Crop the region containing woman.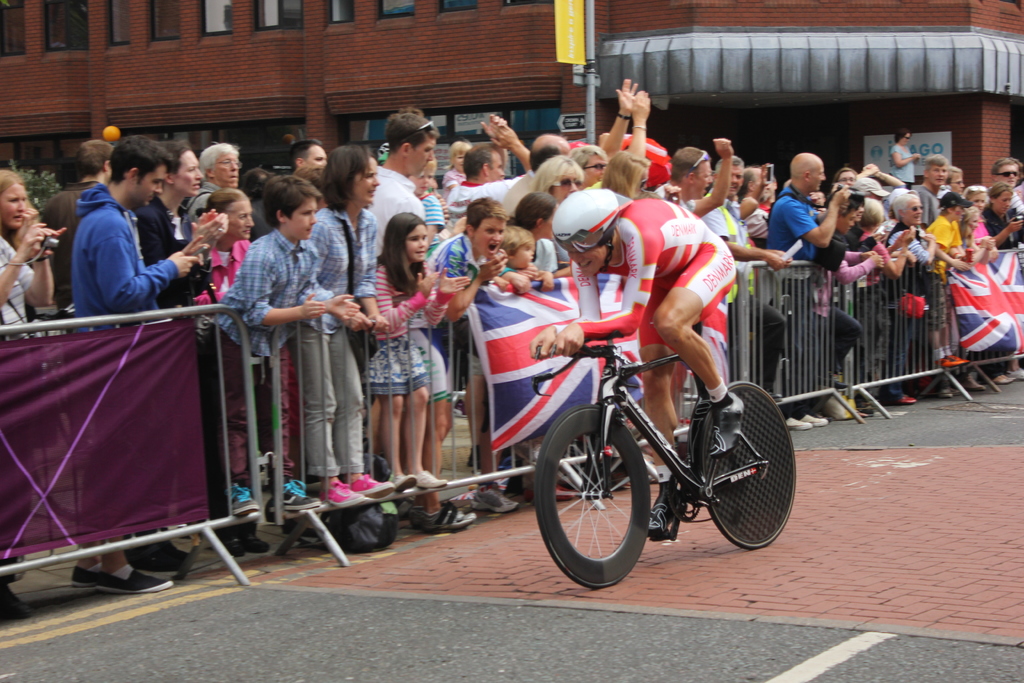
Crop region: (x1=531, y1=153, x2=583, y2=268).
